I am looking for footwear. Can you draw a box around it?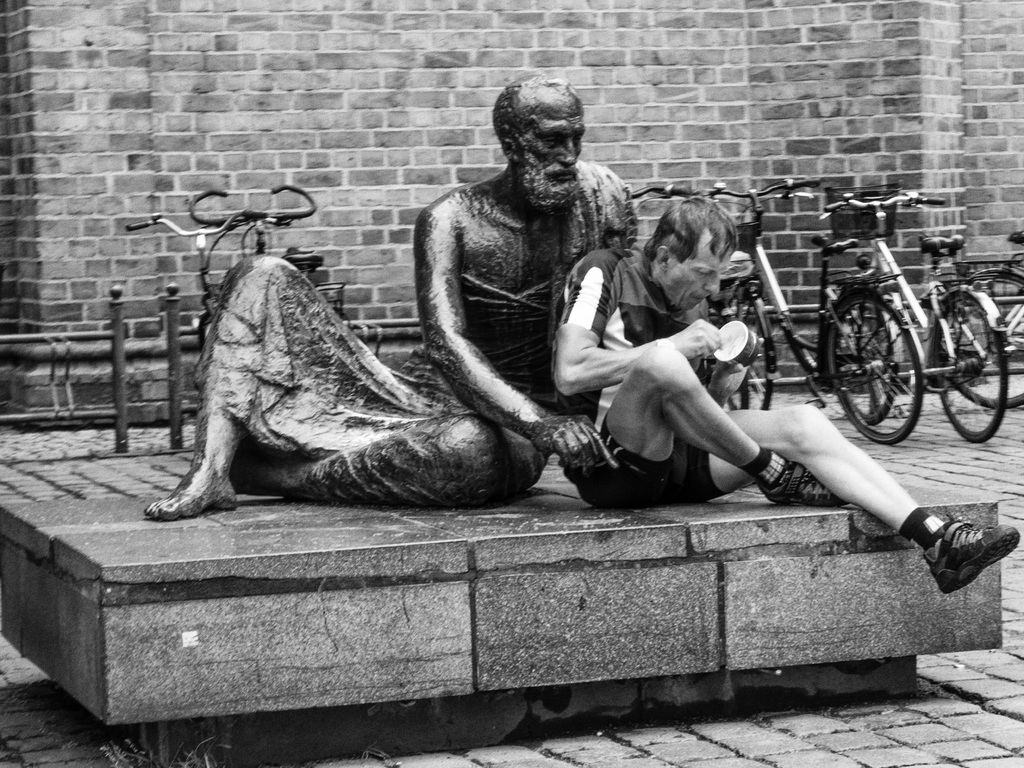
Sure, the bounding box is {"left": 754, "top": 459, "right": 852, "bottom": 508}.
